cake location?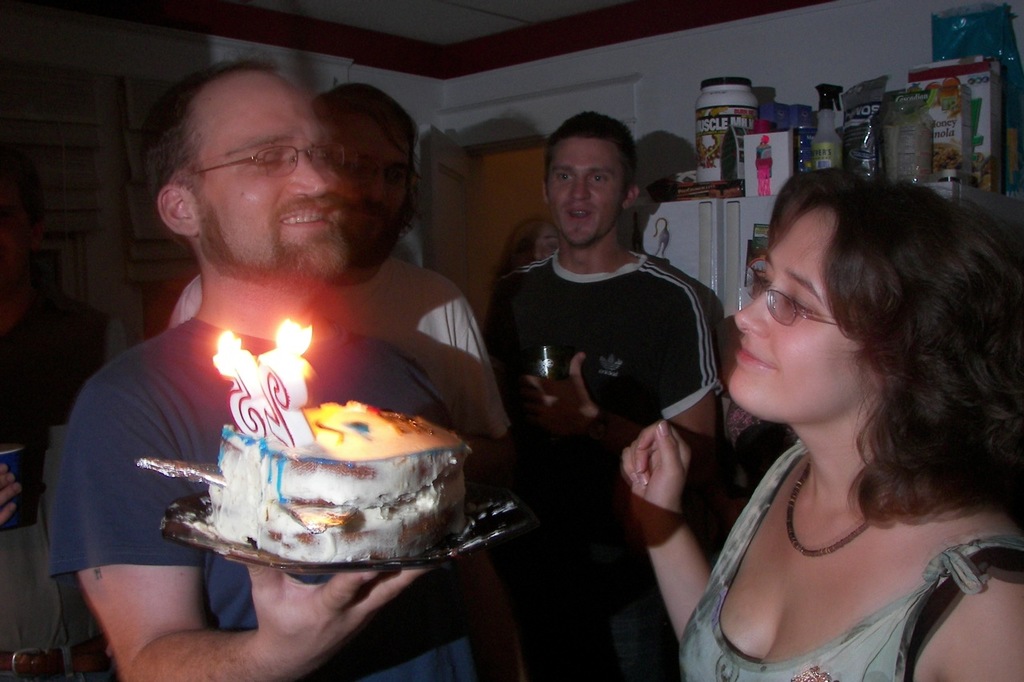
bbox=[218, 394, 468, 552]
